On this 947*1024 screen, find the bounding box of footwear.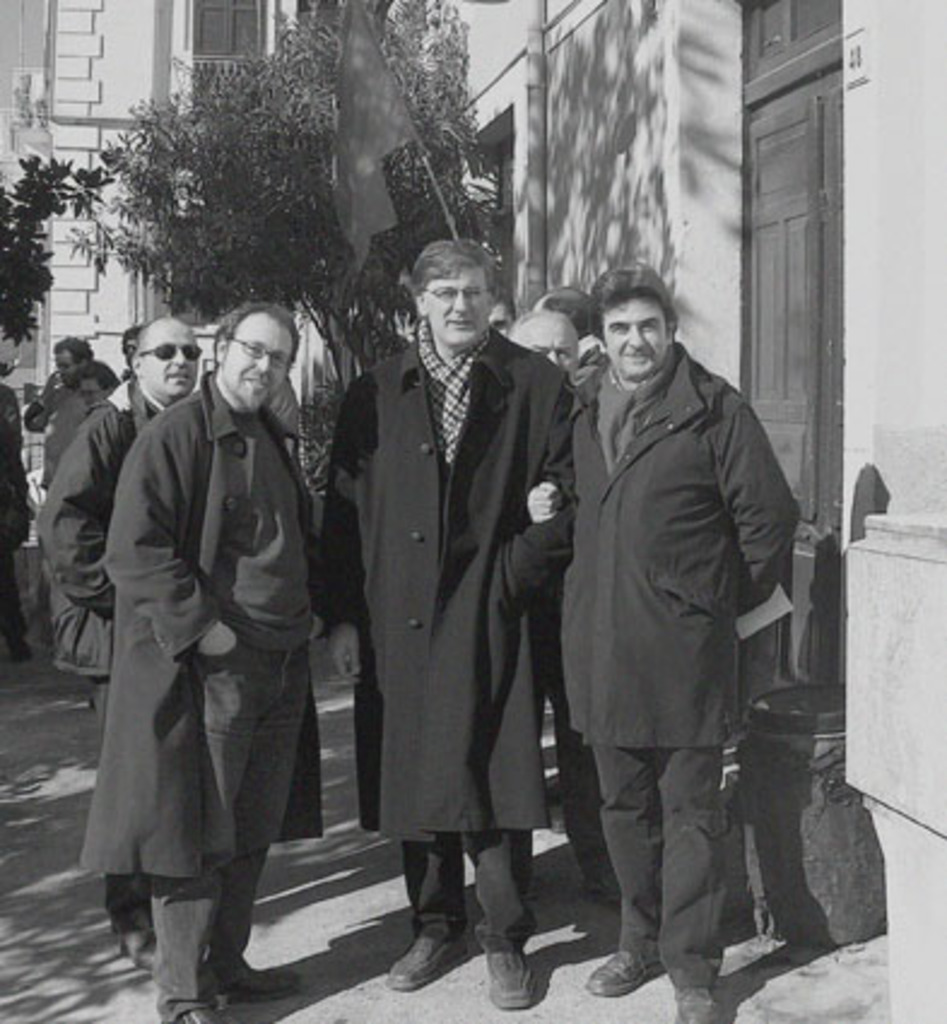
Bounding box: x1=219, y1=952, x2=296, y2=1005.
